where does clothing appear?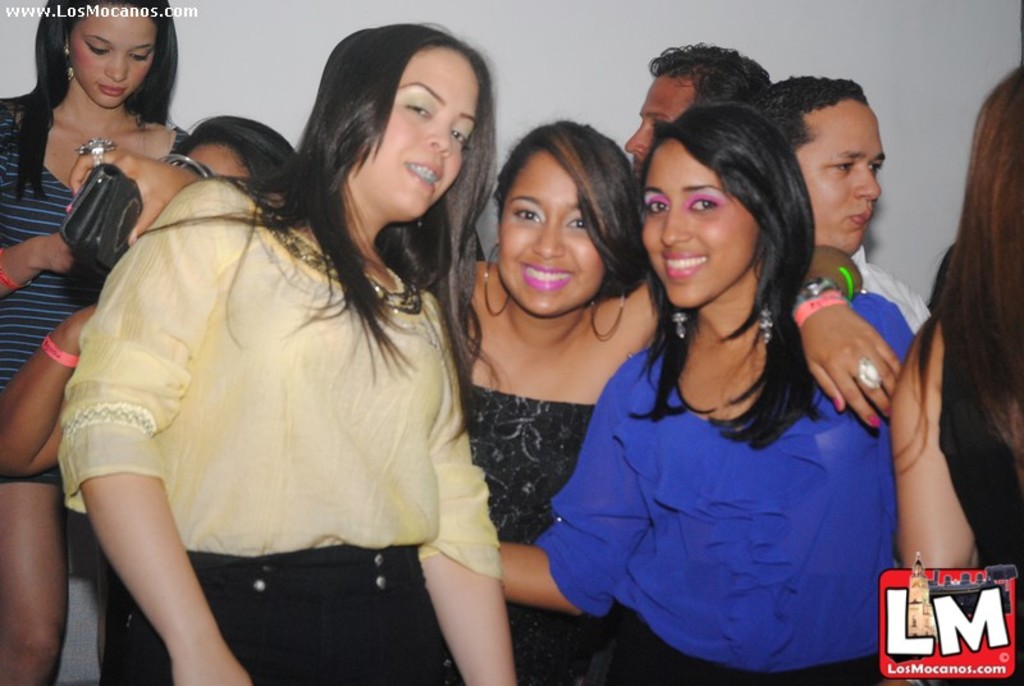
Appears at 56,178,499,685.
